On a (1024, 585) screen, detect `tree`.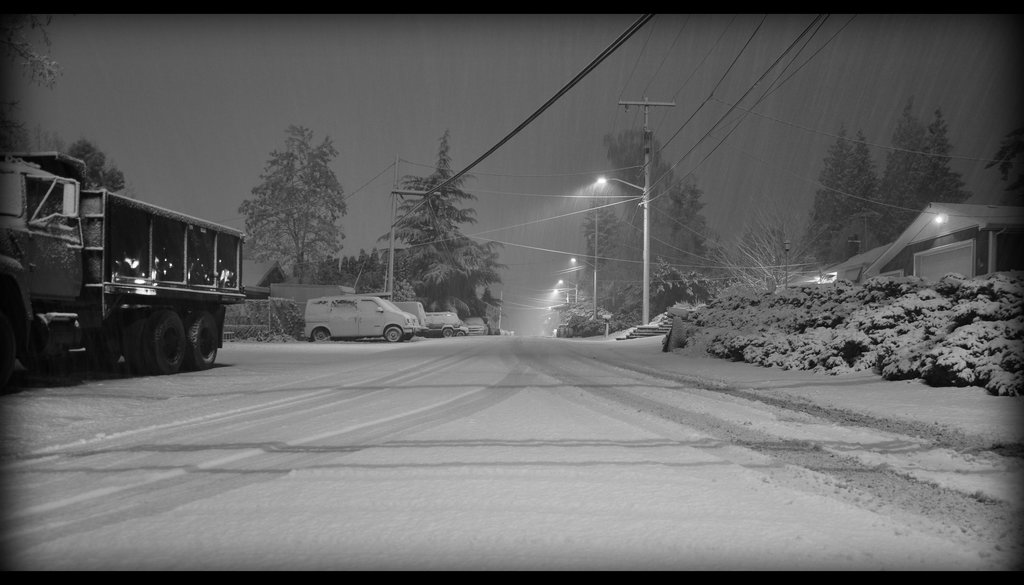
x1=238, y1=125, x2=348, y2=279.
